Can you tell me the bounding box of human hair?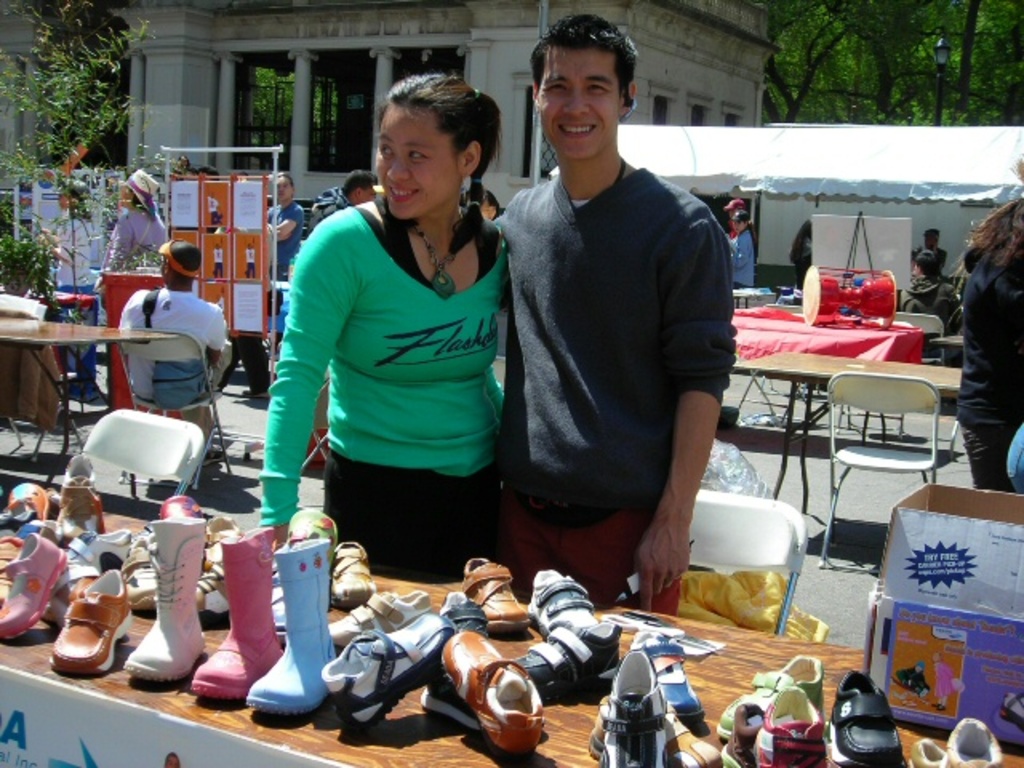
(left=170, top=240, right=202, bottom=272).
